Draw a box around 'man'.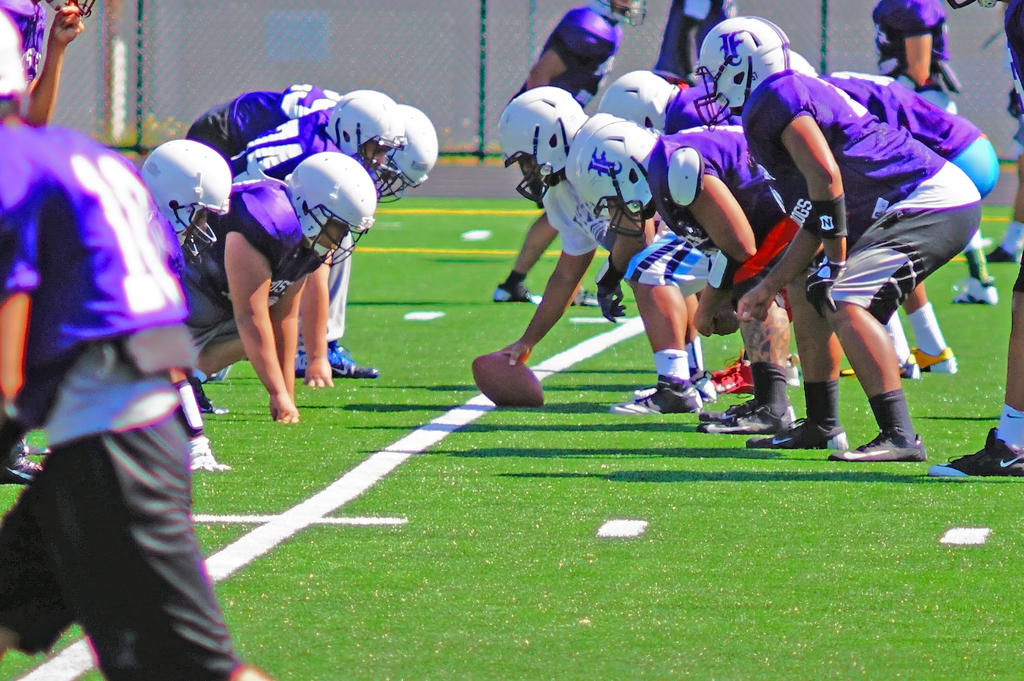
BBox(231, 100, 404, 170).
